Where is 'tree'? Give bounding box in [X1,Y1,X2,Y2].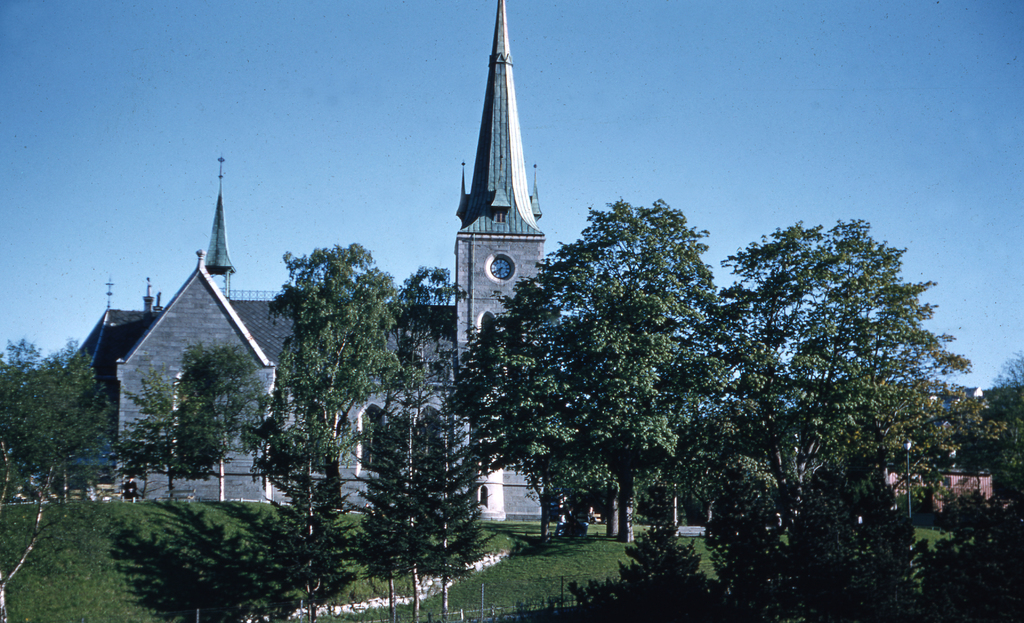
[125,366,199,495].
